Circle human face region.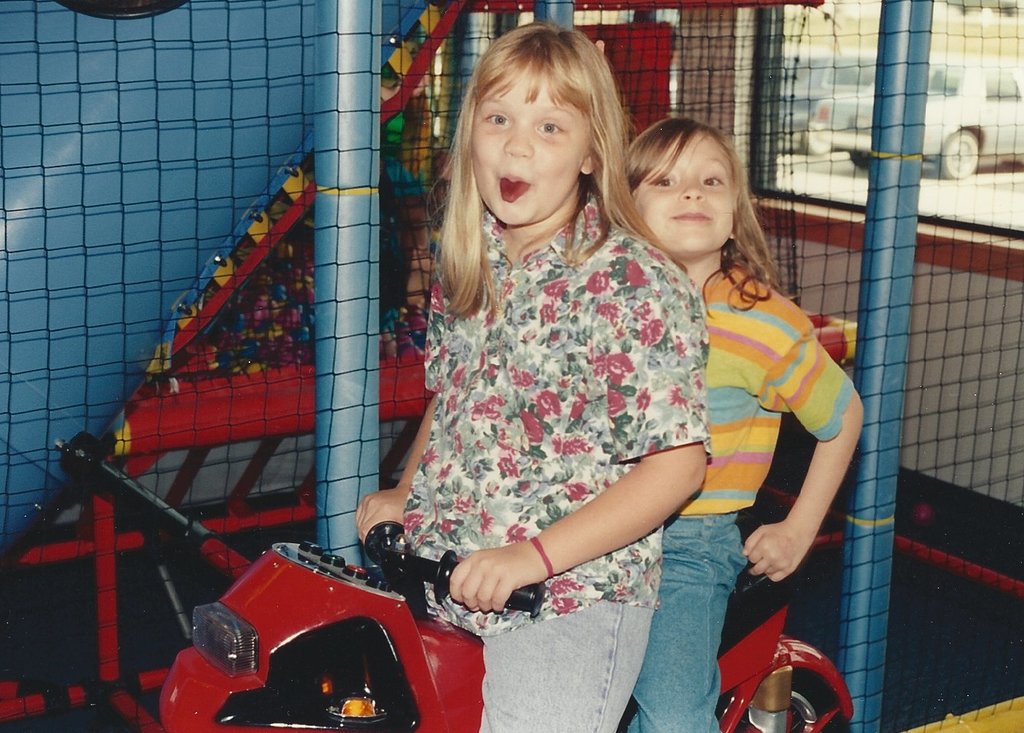
Region: x1=468 y1=82 x2=594 y2=230.
